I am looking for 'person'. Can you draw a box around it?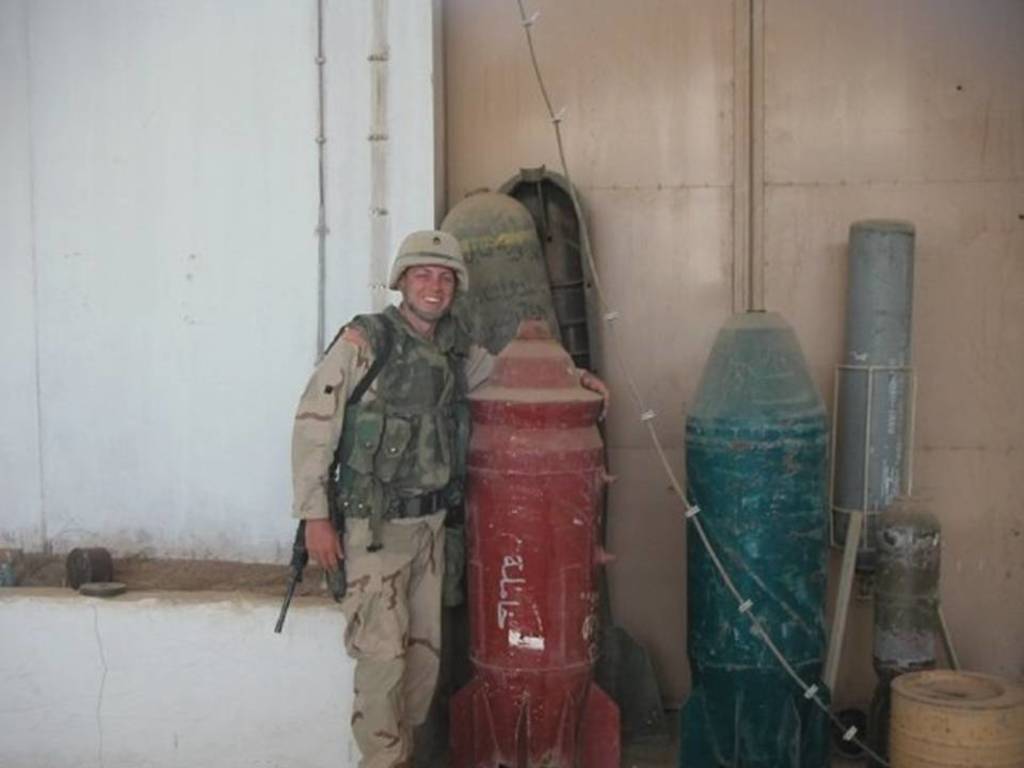
Sure, the bounding box is <region>285, 217, 611, 765</region>.
